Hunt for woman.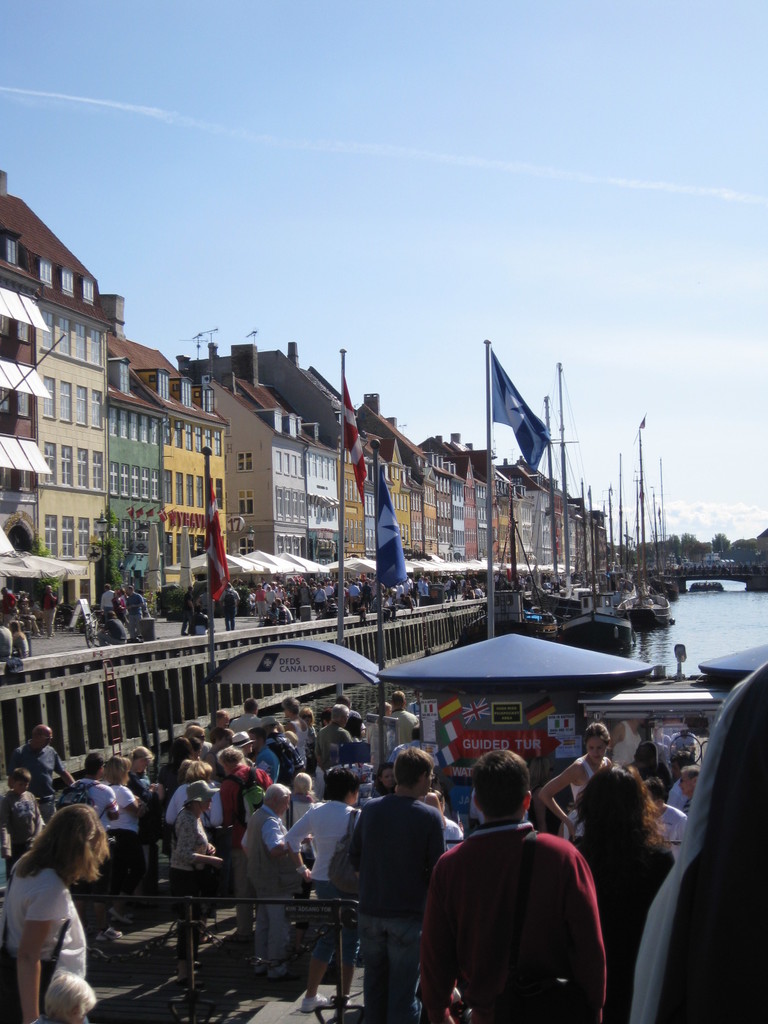
Hunted down at box=[538, 722, 630, 865].
